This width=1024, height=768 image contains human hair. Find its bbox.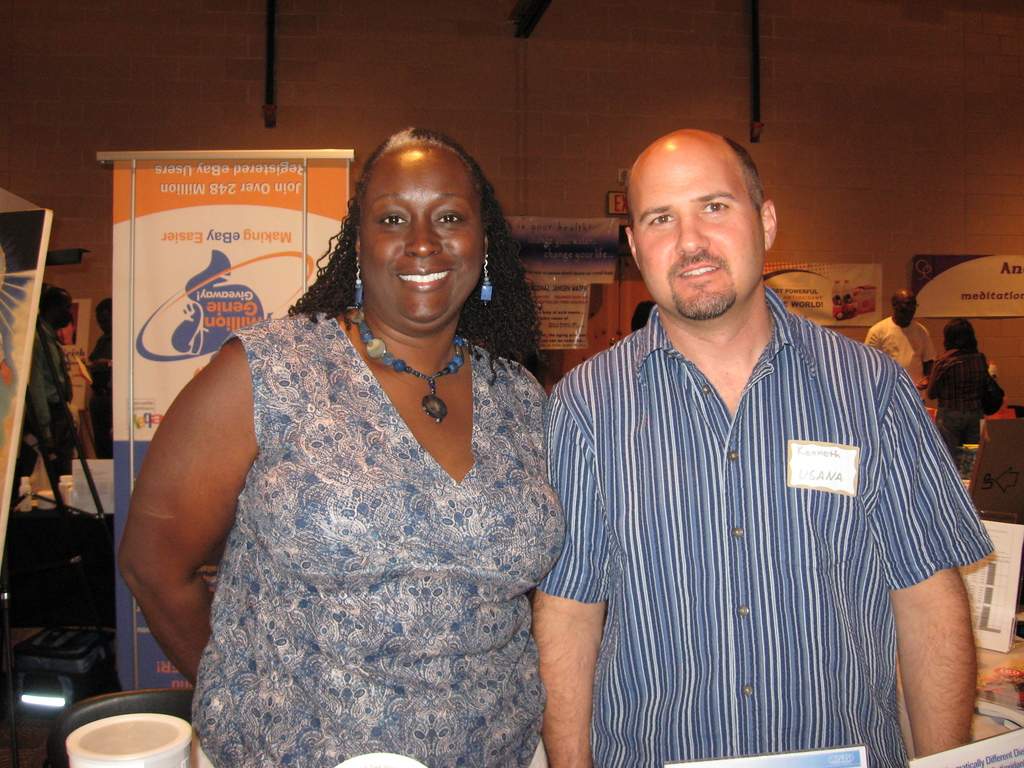
(x1=723, y1=135, x2=769, y2=211).
